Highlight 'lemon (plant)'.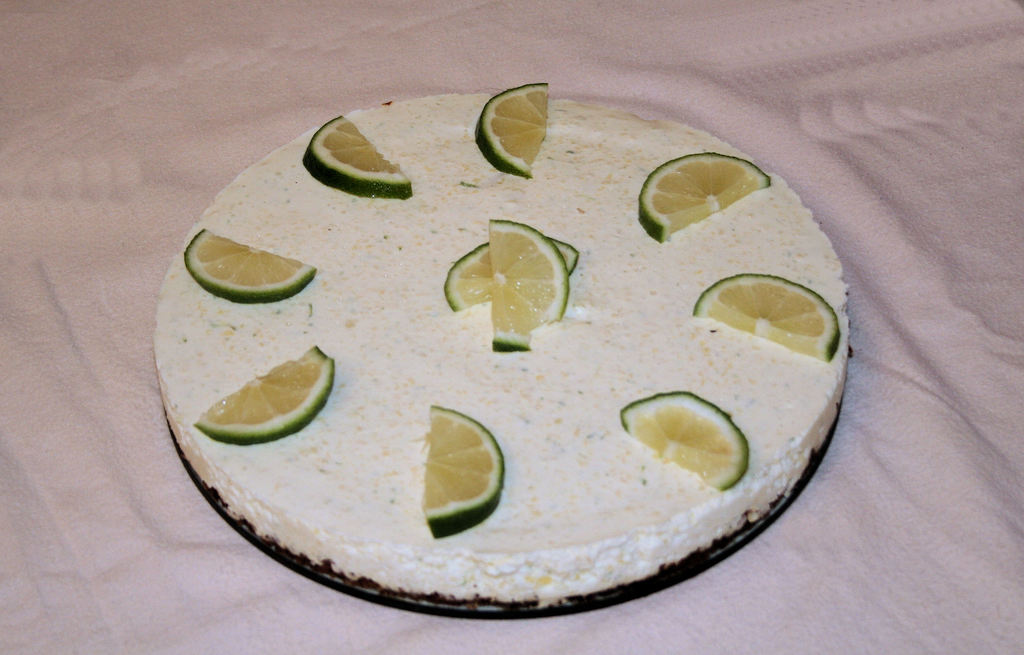
Highlighted region: BBox(637, 152, 776, 237).
